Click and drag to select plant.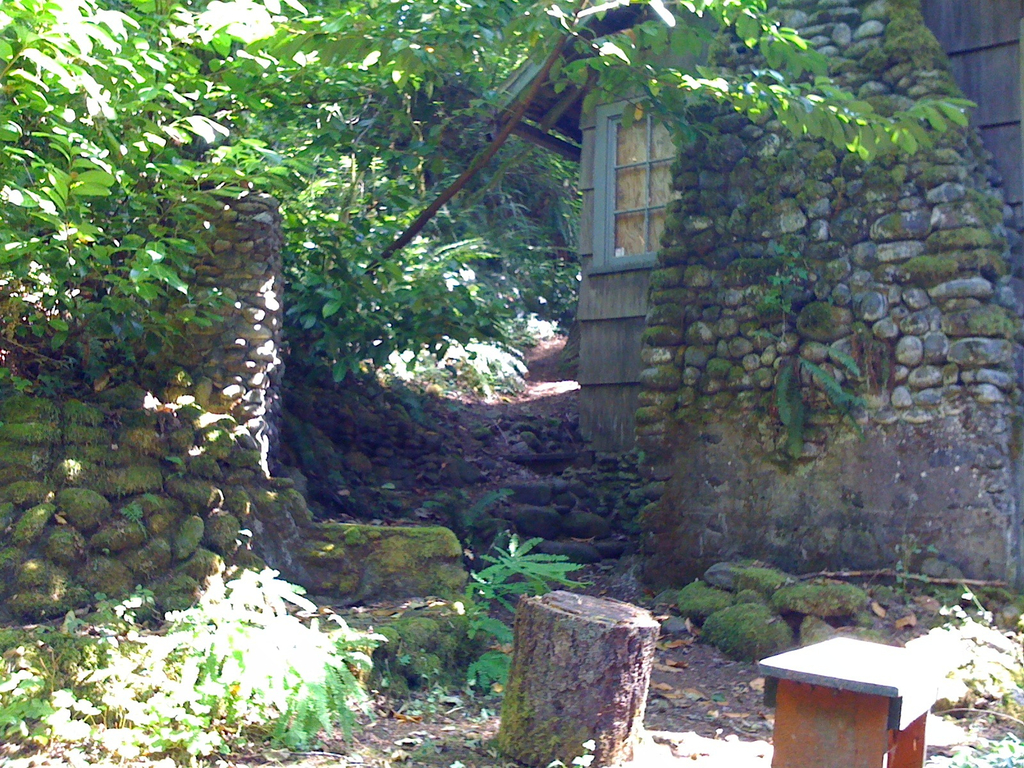
Selection: BBox(469, 526, 596, 614).
